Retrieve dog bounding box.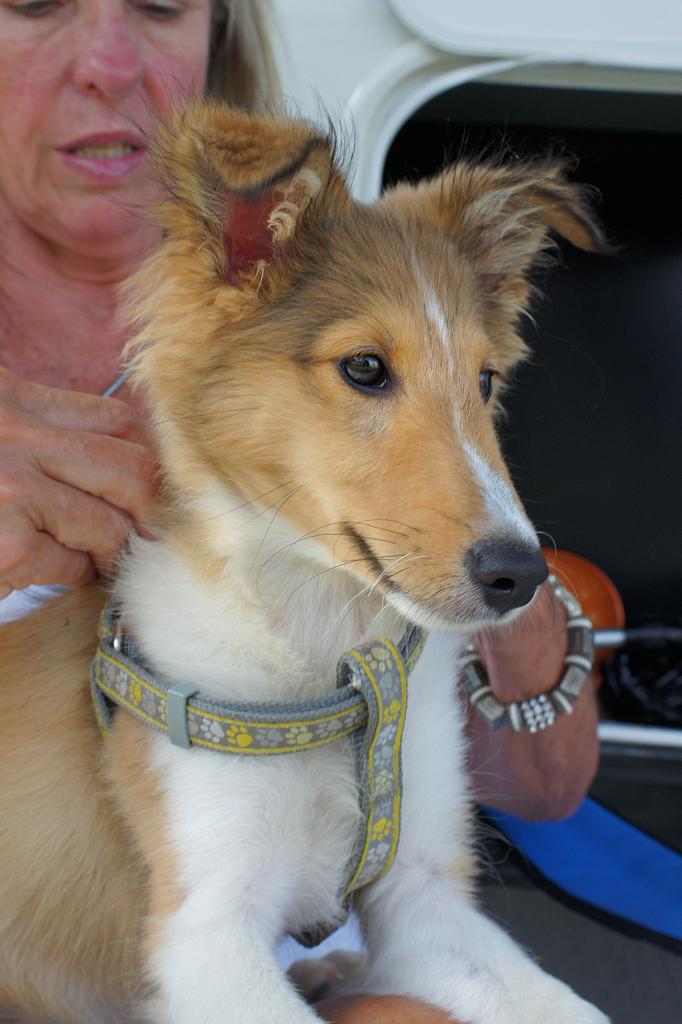
Bounding box: rect(0, 77, 615, 1023).
